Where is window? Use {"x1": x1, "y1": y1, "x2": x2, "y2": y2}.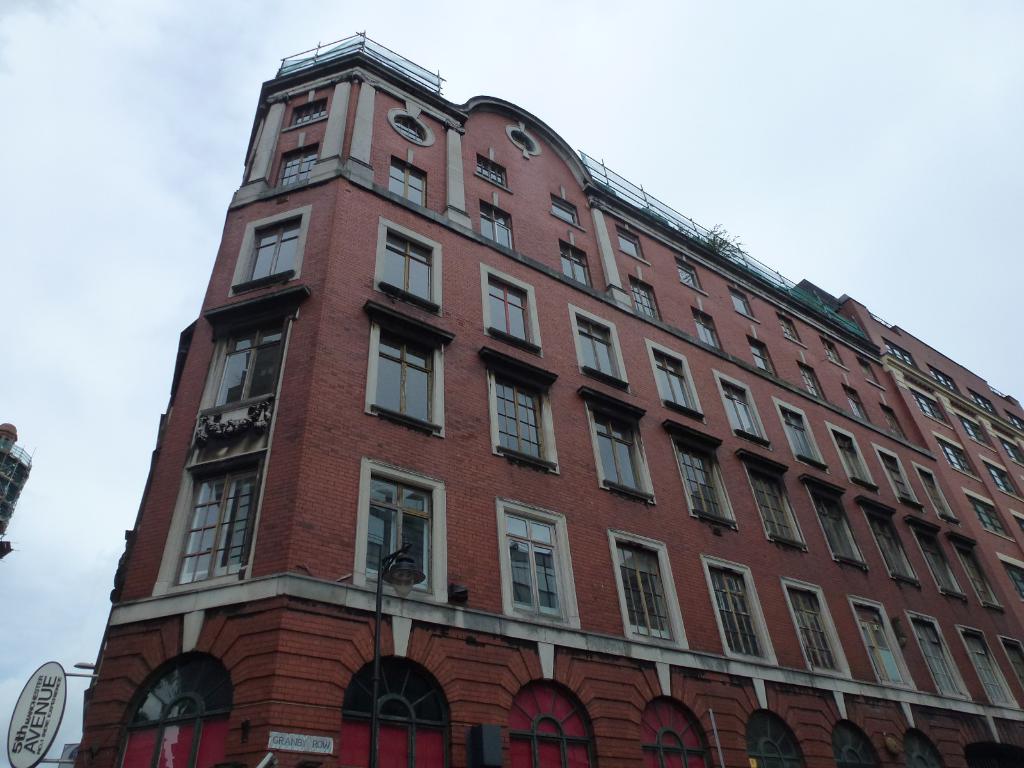
{"x1": 912, "y1": 513, "x2": 961, "y2": 600}.
